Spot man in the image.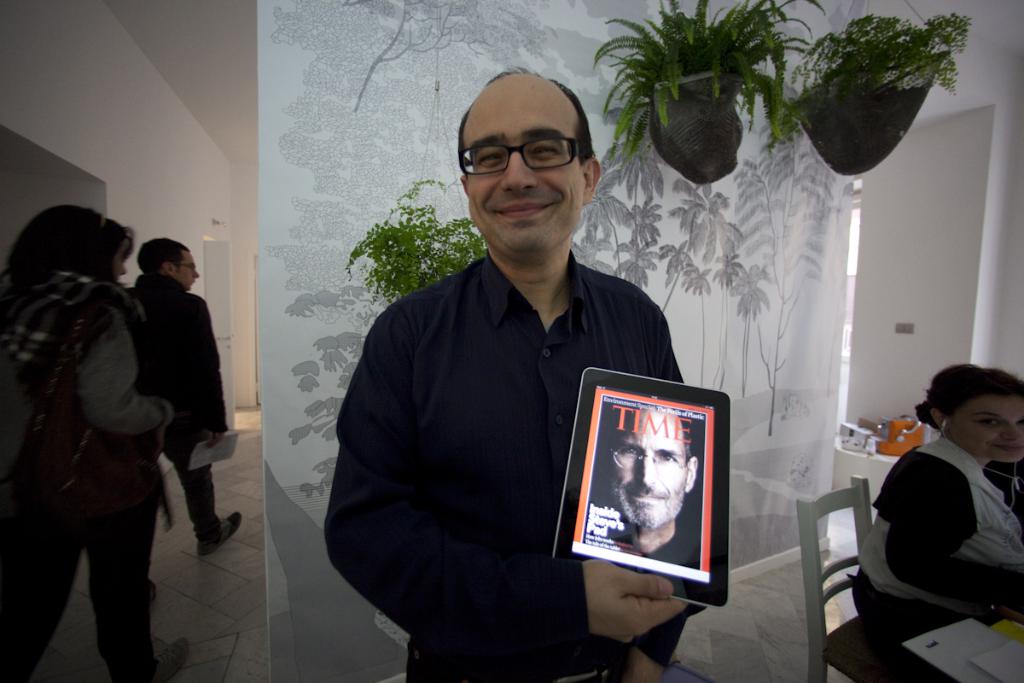
man found at {"left": 324, "top": 58, "right": 719, "bottom": 682}.
